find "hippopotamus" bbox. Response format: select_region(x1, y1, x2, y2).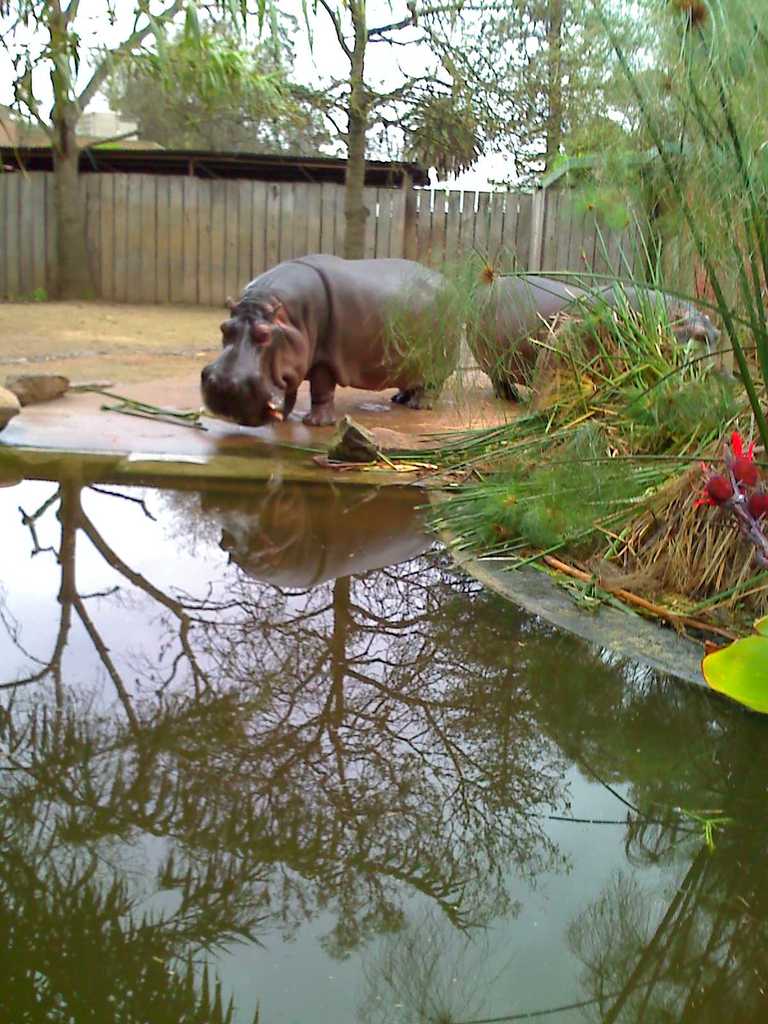
select_region(198, 244, 469, 428).
